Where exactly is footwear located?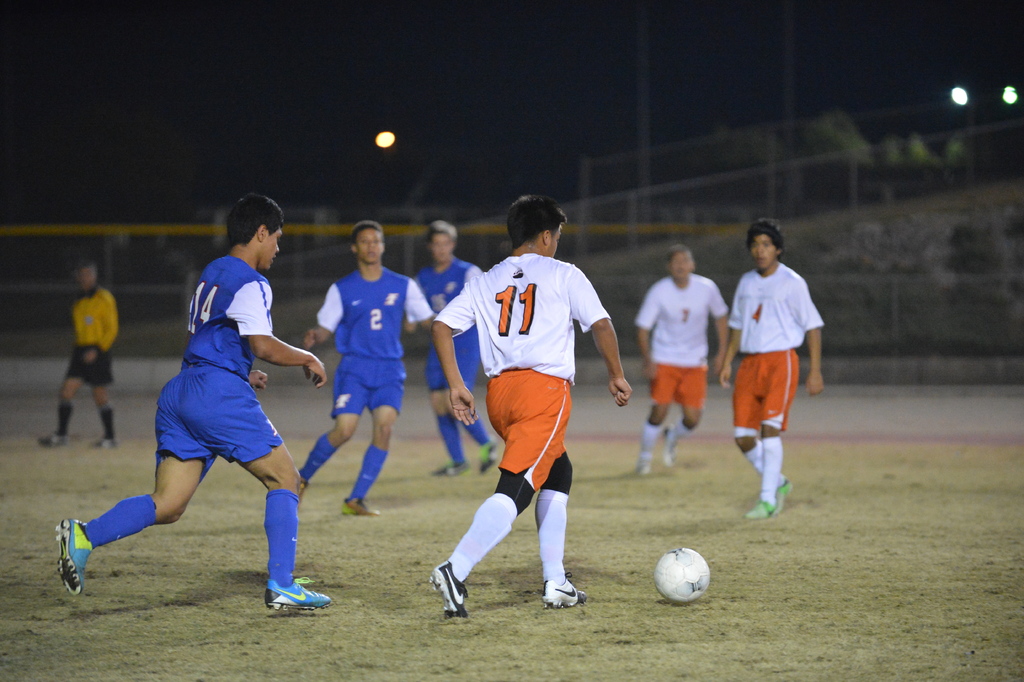
Its bounding box is bbox=[266, 578, 330, 611].
